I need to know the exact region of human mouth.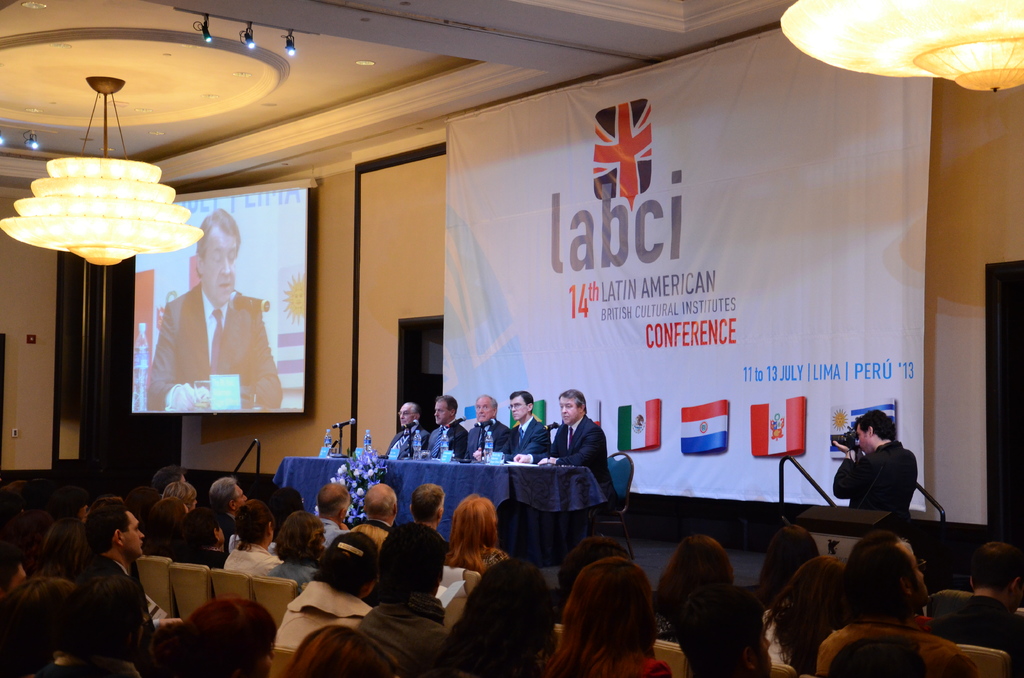
Region: 221:287:228:288.
